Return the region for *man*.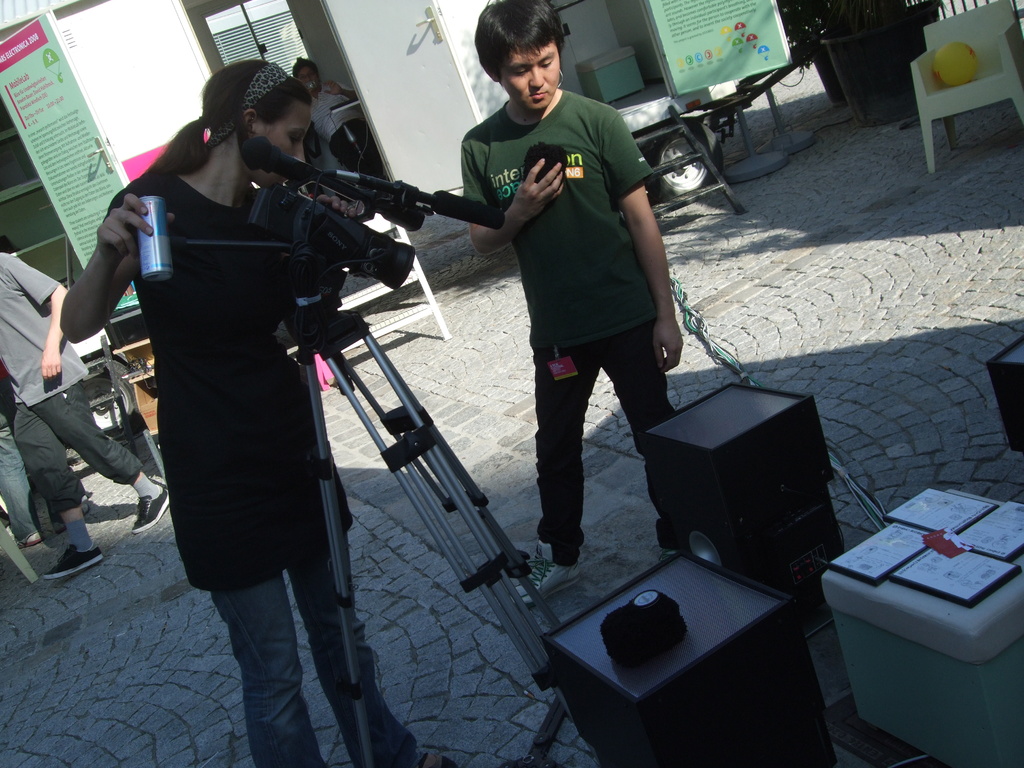
437, 28, 691, 572.
